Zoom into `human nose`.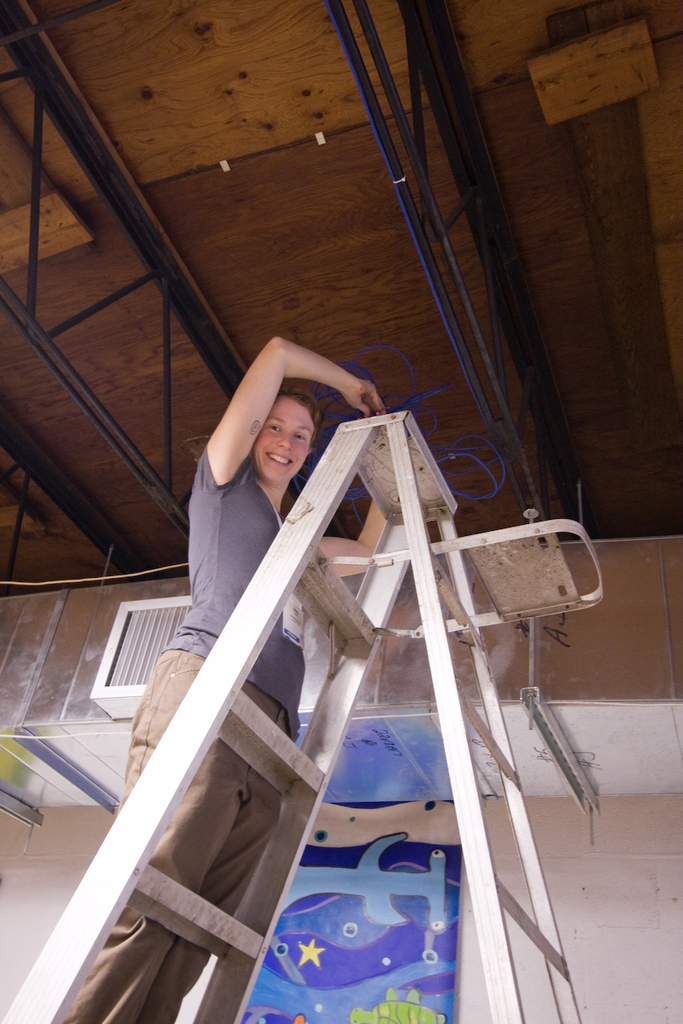
Zoom target: x1=277, y1=429, x2=292, y2=449.
